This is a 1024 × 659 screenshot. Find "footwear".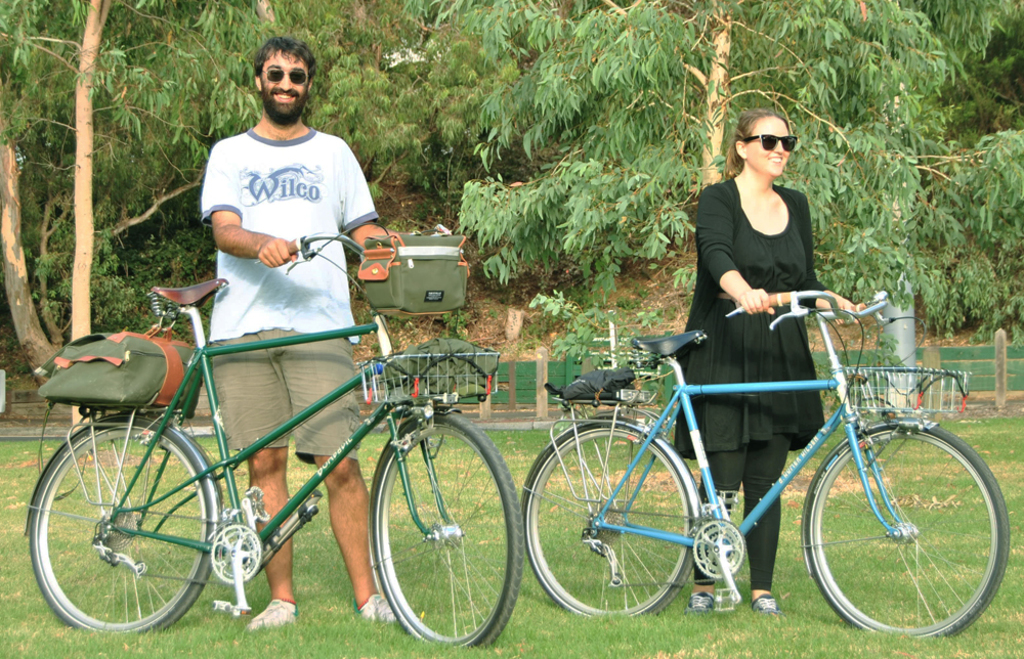
Bounding box: 752 589 778 612.
